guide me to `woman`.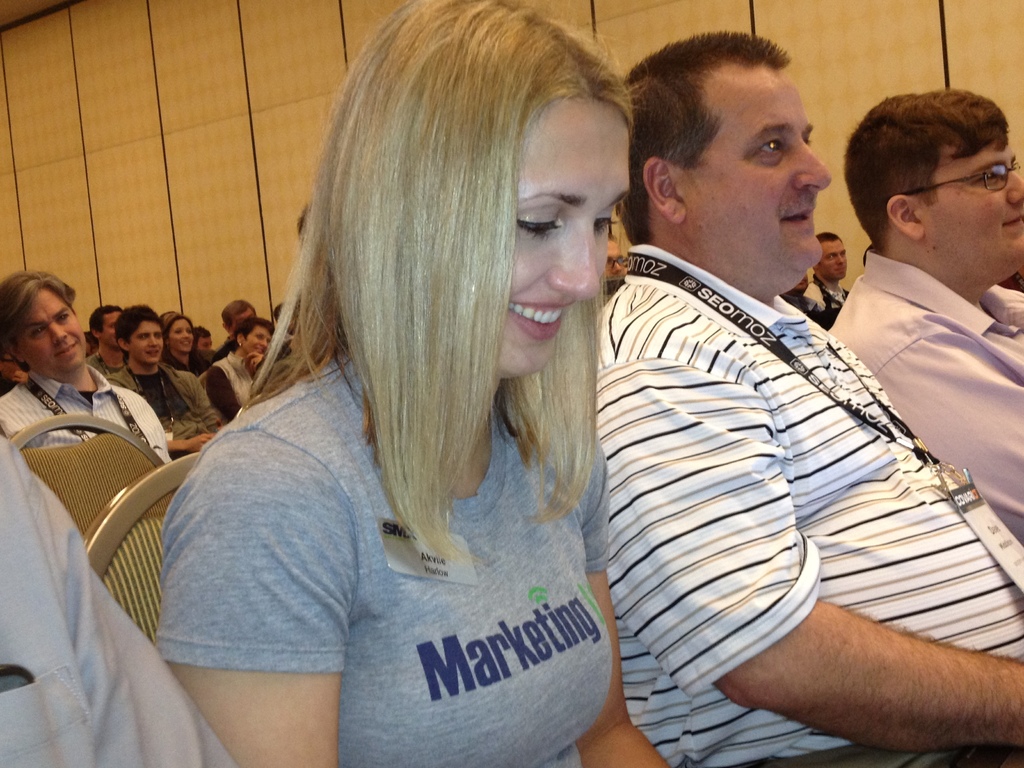
Guidance: (left=152, top=0, right=684, bottom=767).
